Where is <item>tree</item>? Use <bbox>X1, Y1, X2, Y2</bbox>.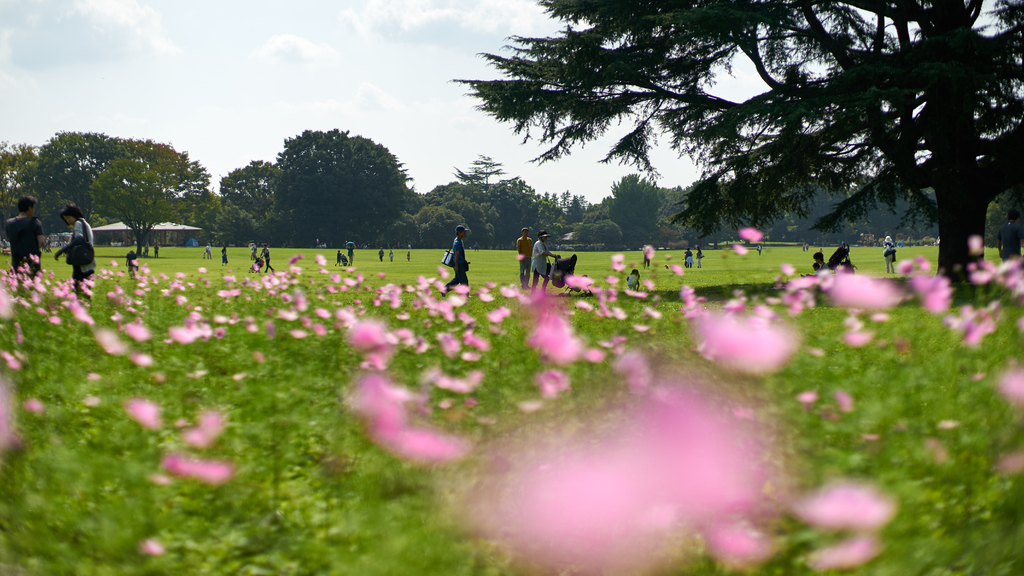
<bbox>263, 130, 412, 245</bbox>.
